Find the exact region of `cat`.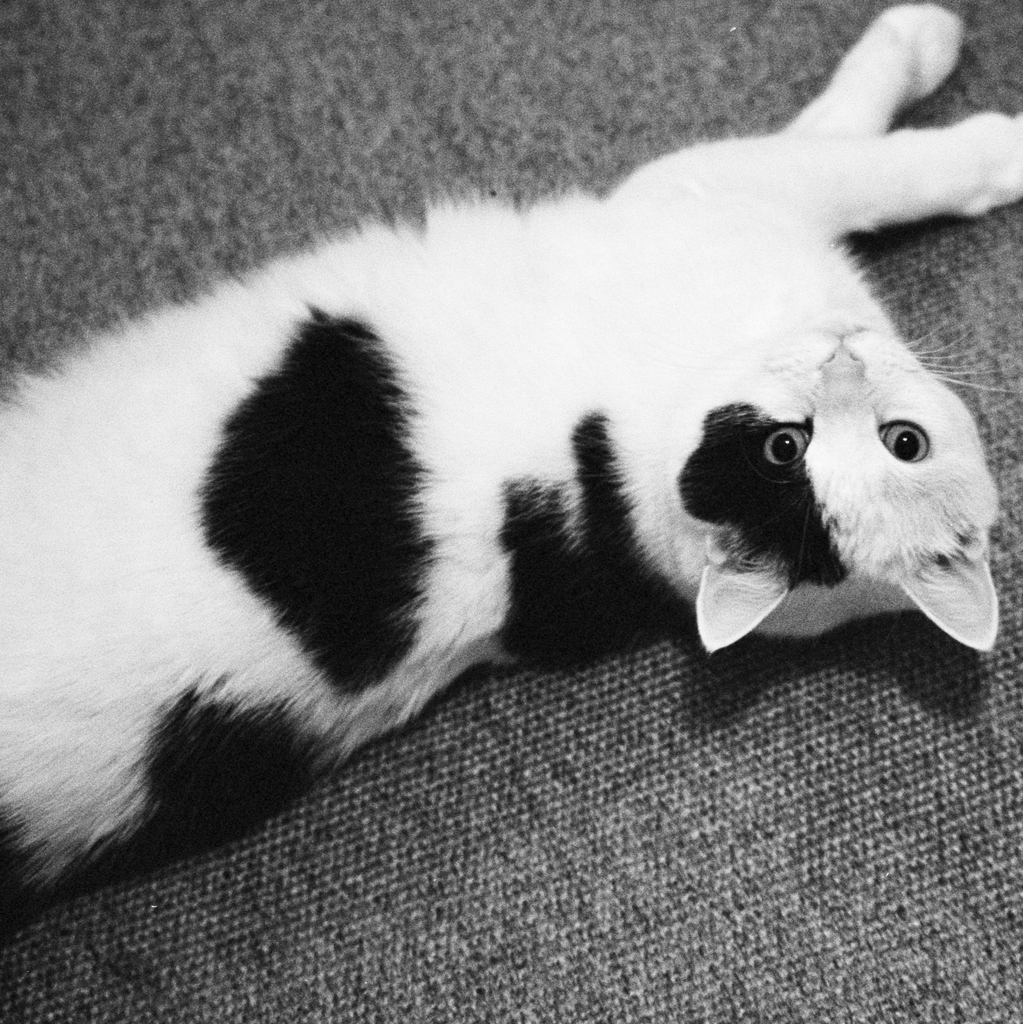
Exact region: l=0, t=0, r=1022, b=941.
